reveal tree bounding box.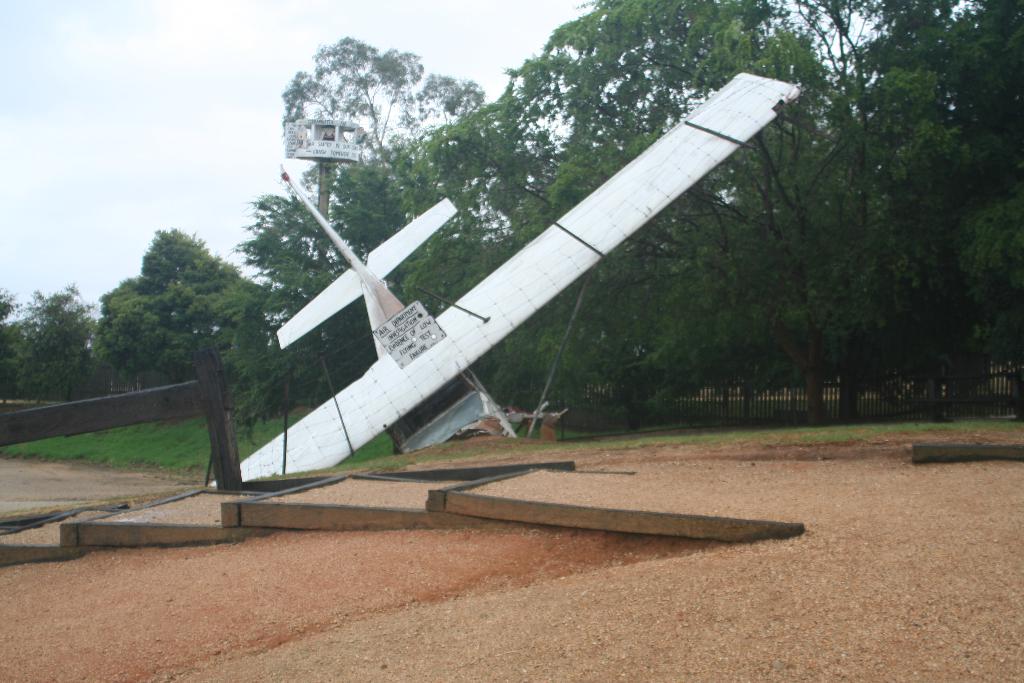
Revealed: (x1=98, y1=206, x2=242, y2=394).
